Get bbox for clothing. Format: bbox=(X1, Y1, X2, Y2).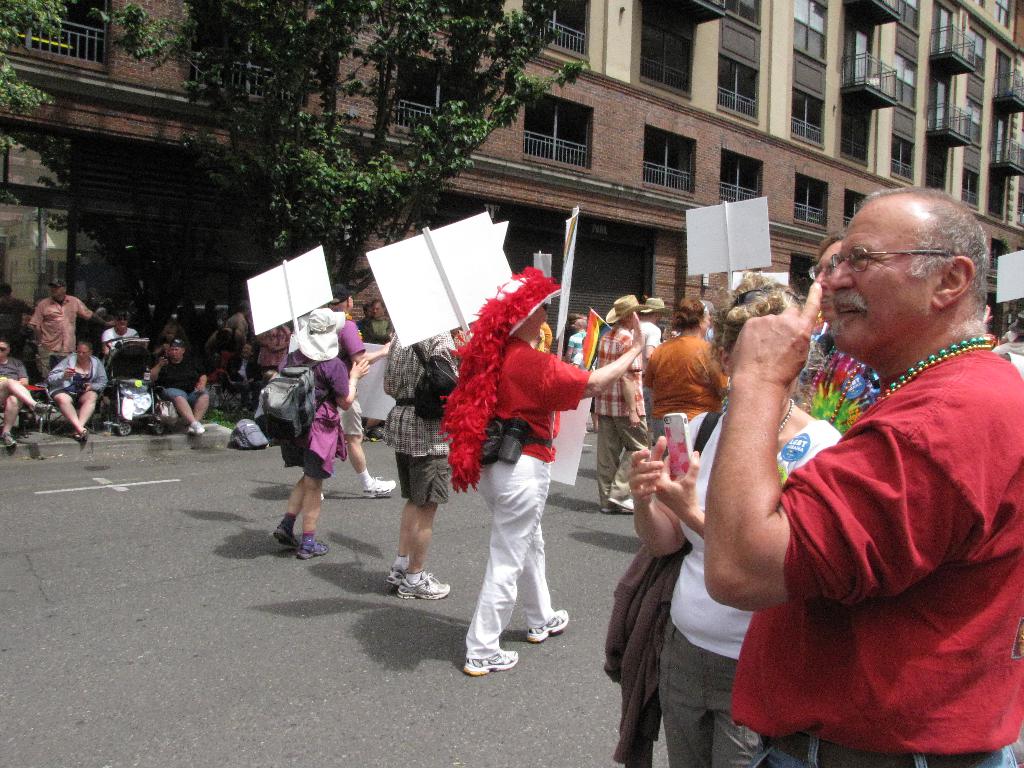
bbox=(295, 351, 340, 531).
